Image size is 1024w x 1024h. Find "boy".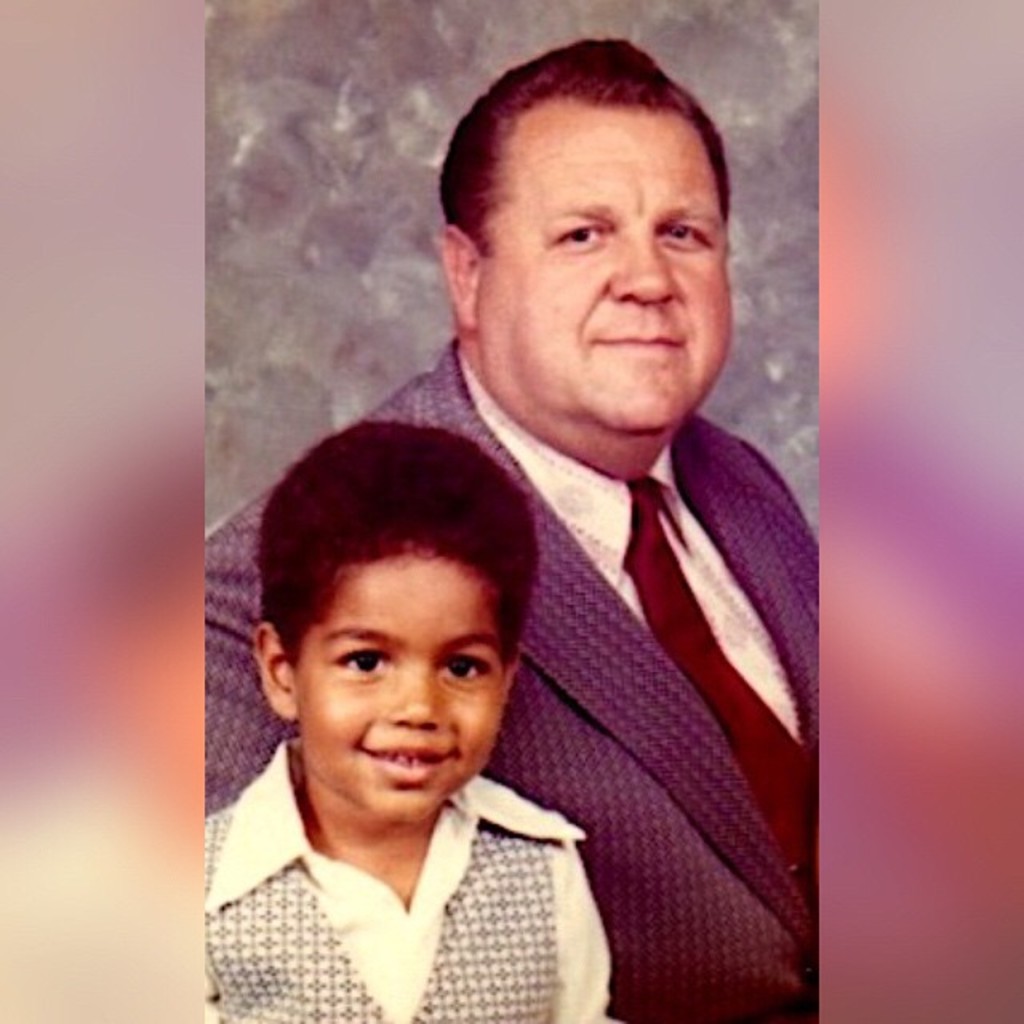
<bbox>176, 432, 611, 1002</bbox>.
